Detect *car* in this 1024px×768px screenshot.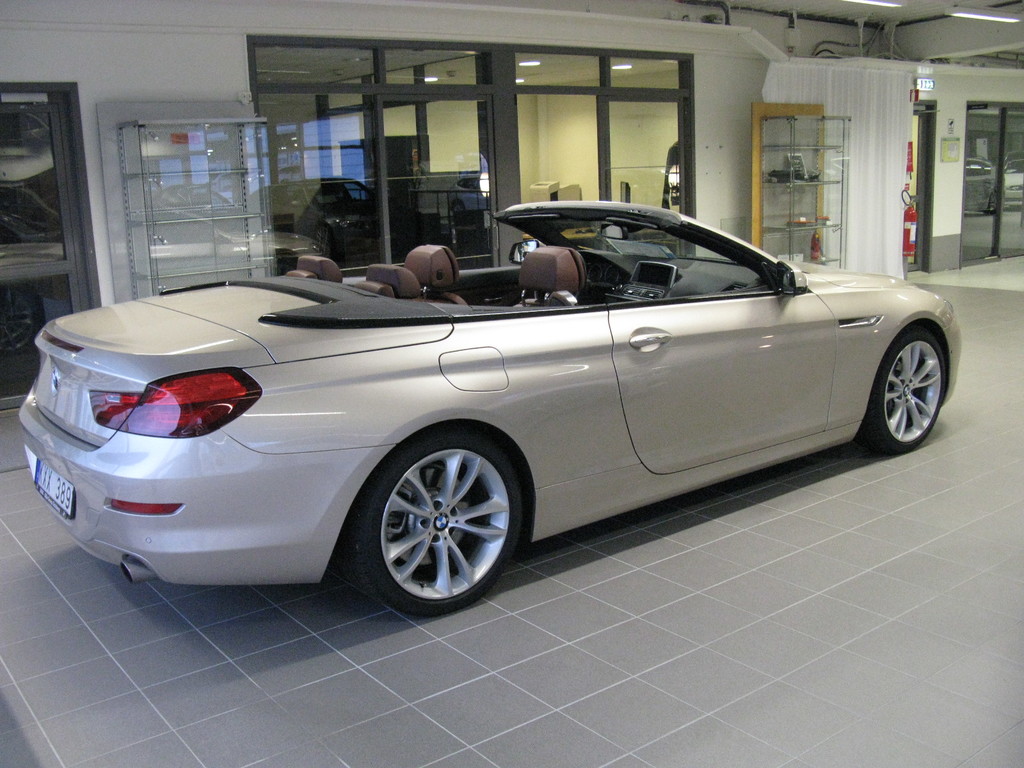
Detection: locate(231, 172, 457, 269).
